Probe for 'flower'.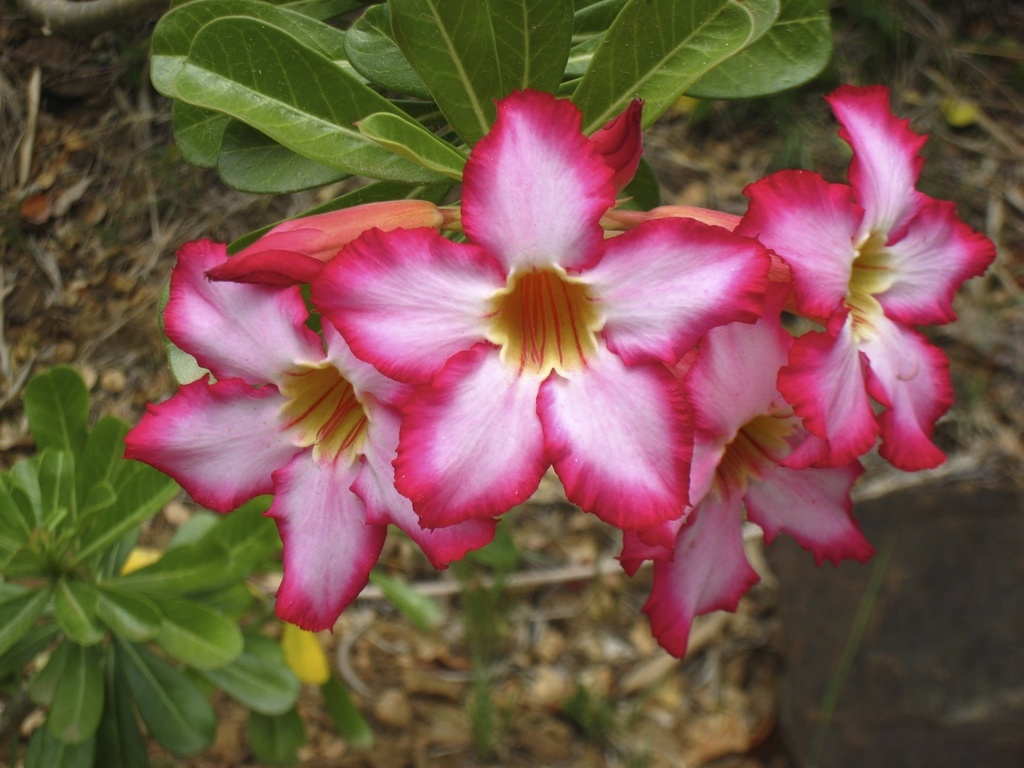
Probe result: <bbox>203, 199, 436, 289</bbox>.
